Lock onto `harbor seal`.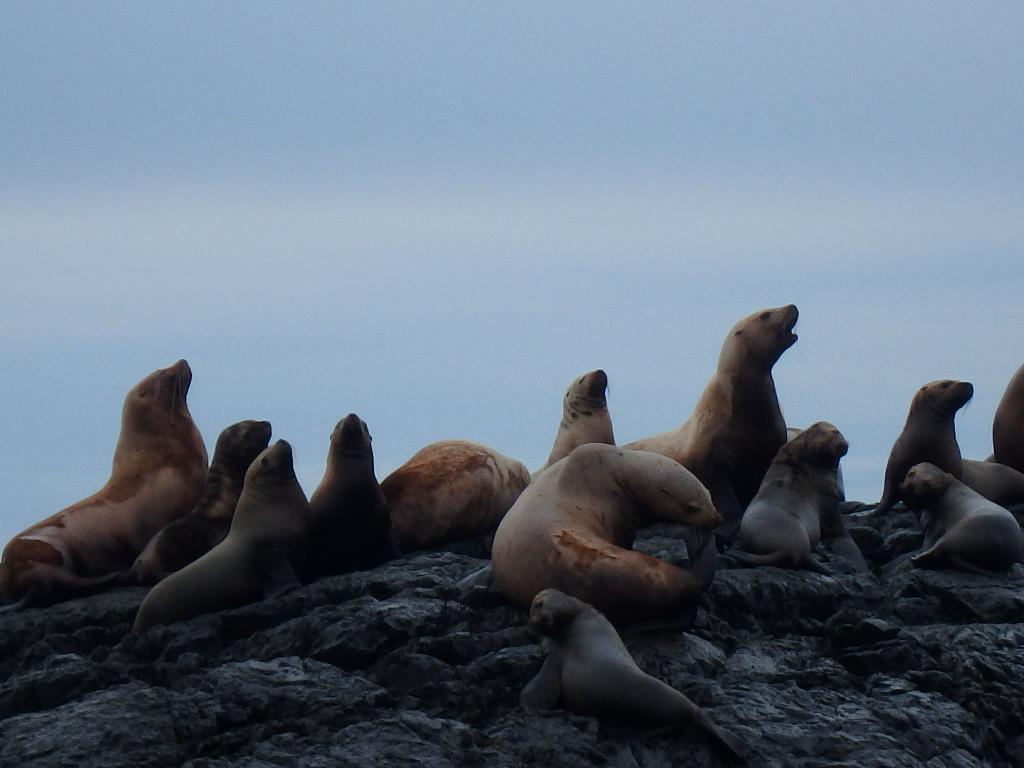
Locked: (483,446,730,647).
